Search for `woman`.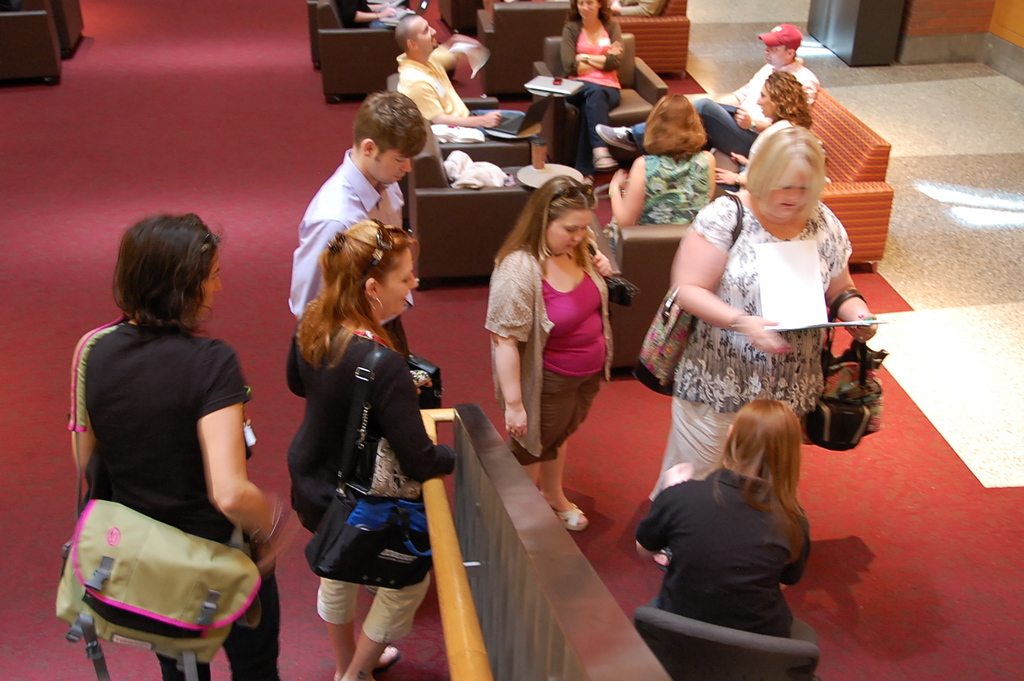
Found at <bbox>275, 193, 466, 676</bbox>.
